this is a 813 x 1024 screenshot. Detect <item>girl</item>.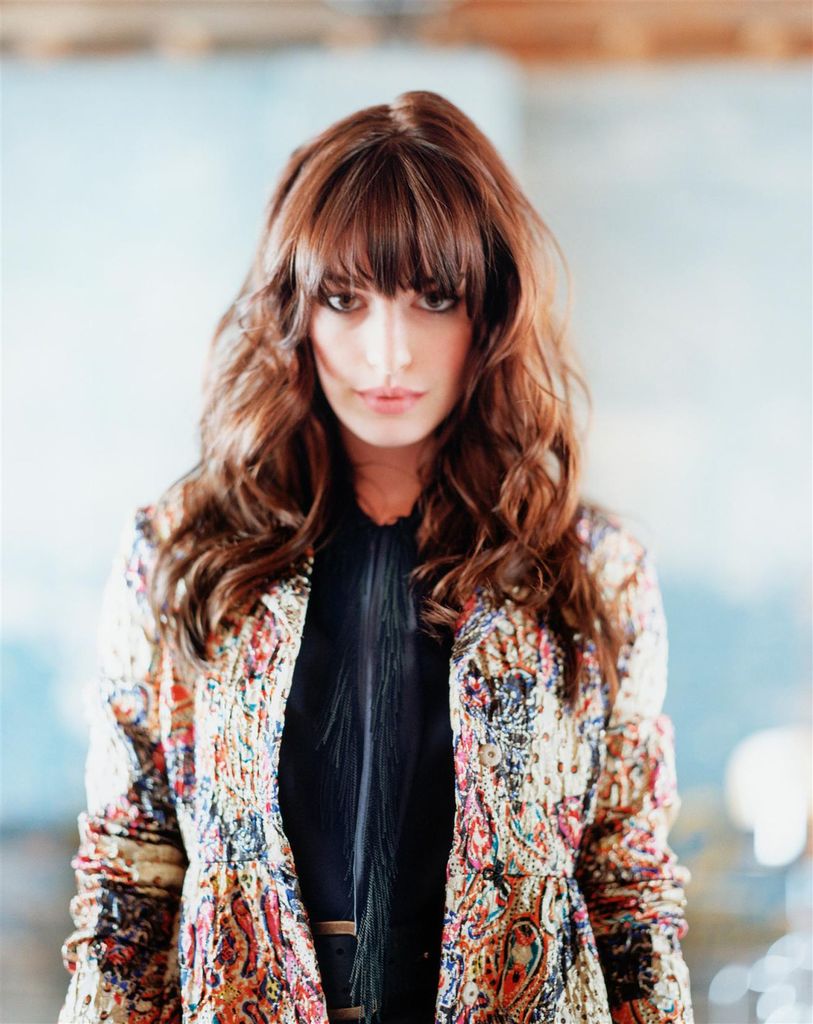
(x1=58, y1=89, x2=694, y2=1023).
